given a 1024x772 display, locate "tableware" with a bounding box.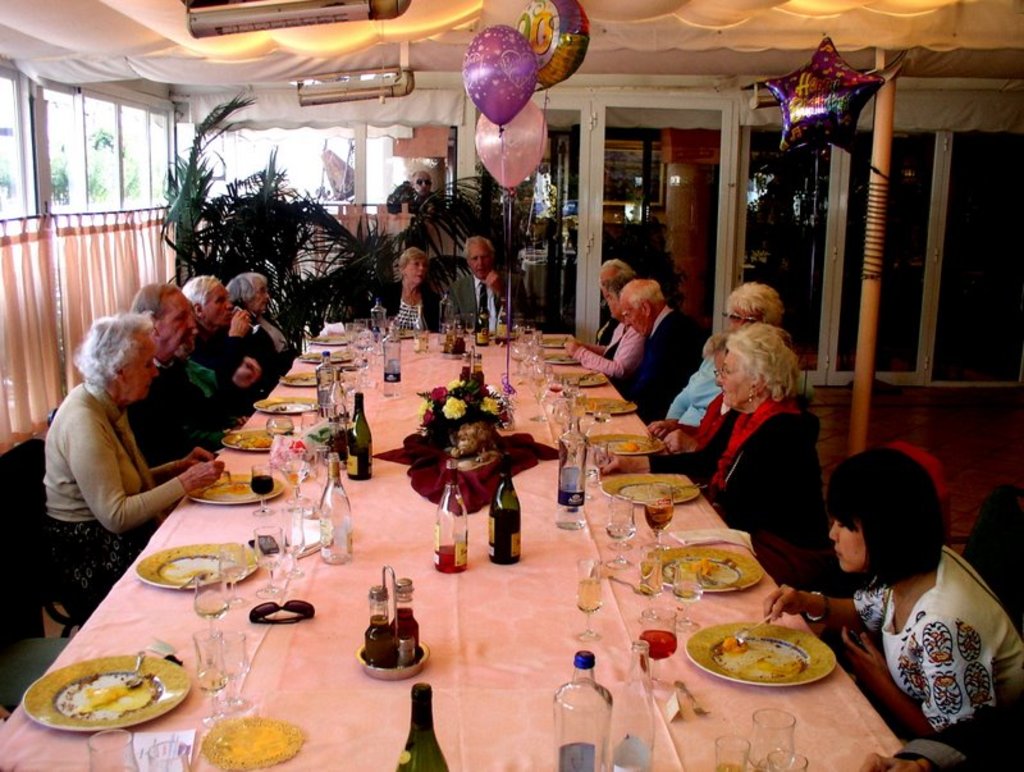
Located: locate(737, 608, 773, 645).
